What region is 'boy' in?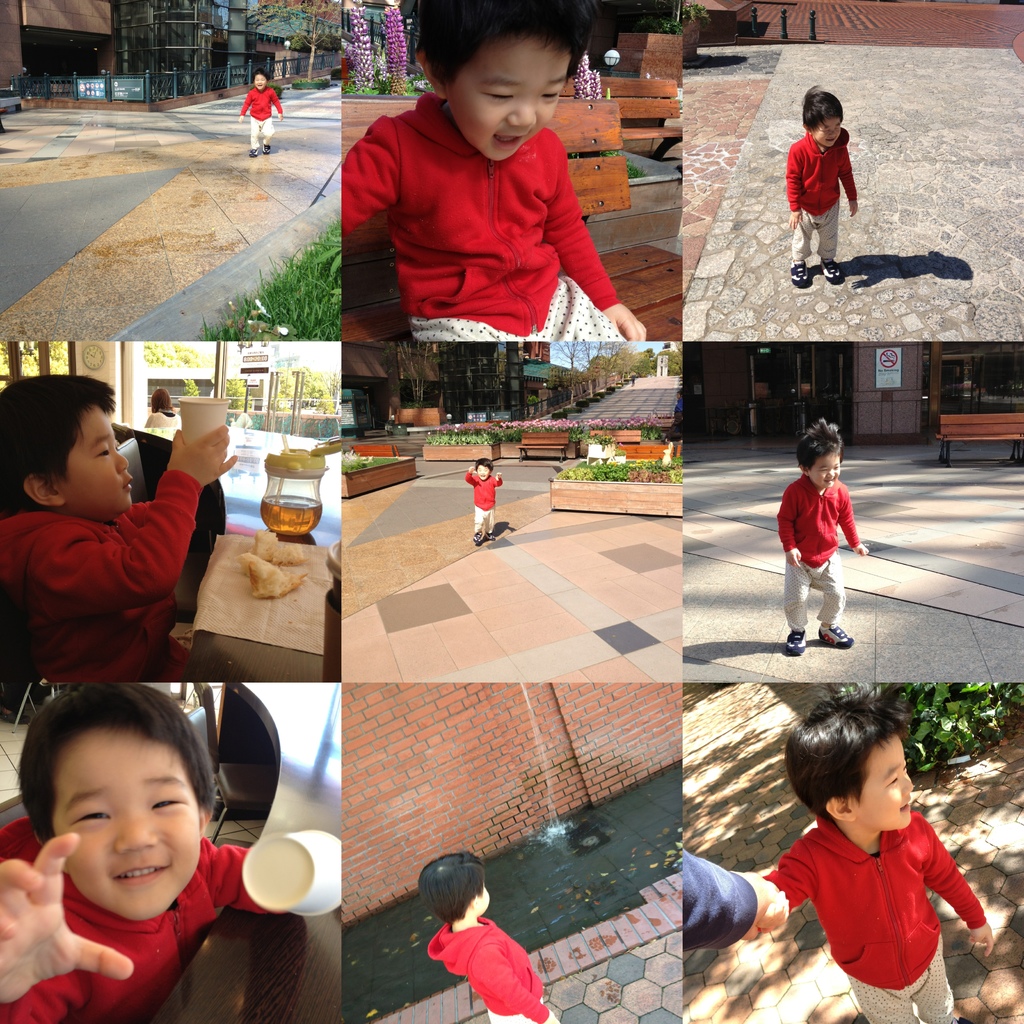
776:419:868:655.
